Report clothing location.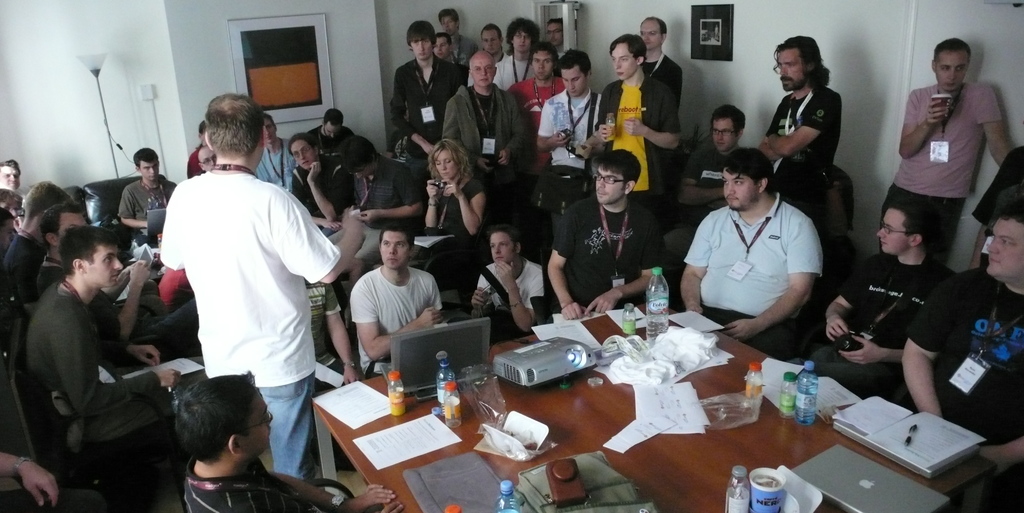
Report: 328, 159, 431, 252.
